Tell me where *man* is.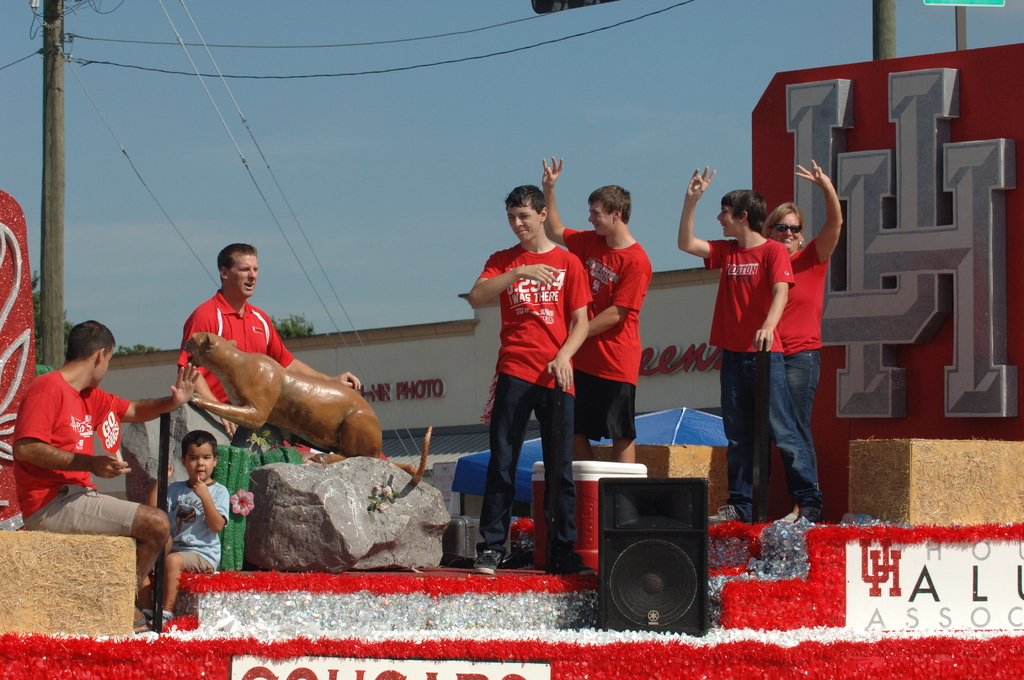
*man* is at locate(463, 179, 595, 580).
